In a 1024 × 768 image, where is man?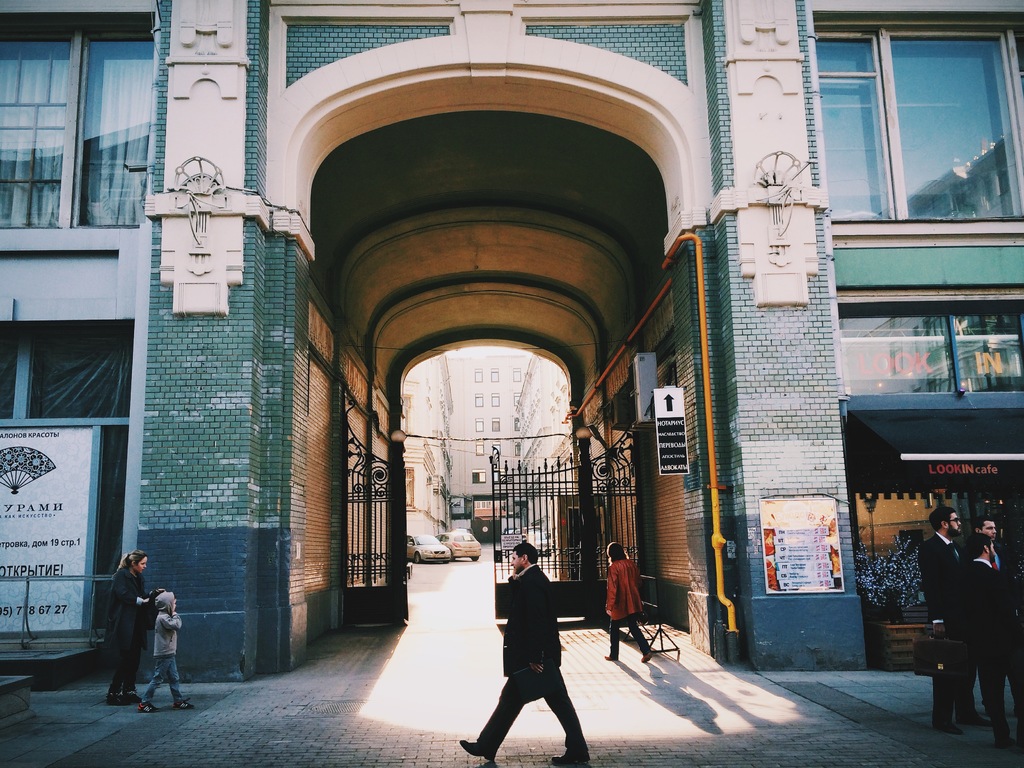
region(484, 532, 586, 757).
